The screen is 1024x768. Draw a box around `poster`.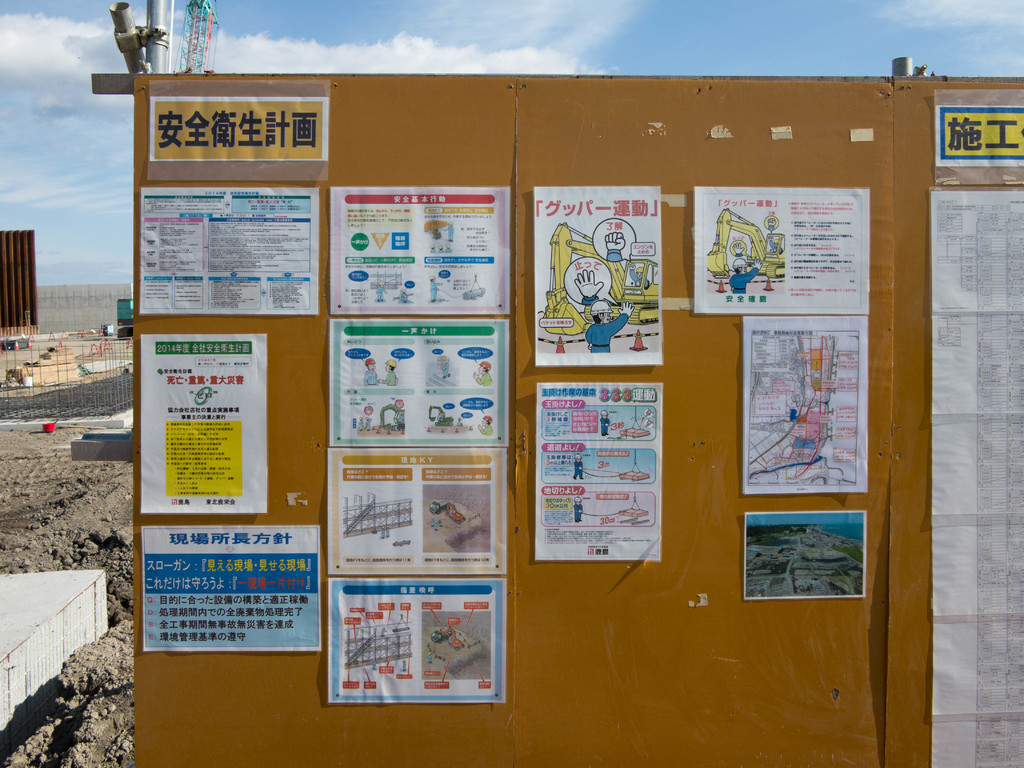
left=329, top=317, right=509, bottom=445.
